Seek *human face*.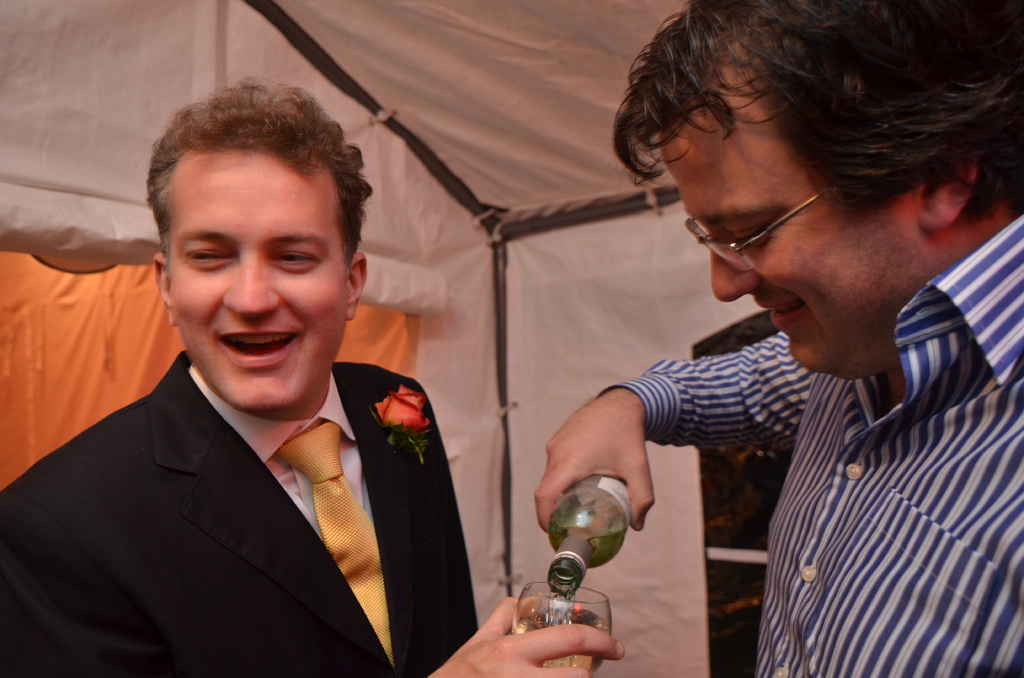
pyautogui.locateOnScreen(657, 134, 913, 379).
